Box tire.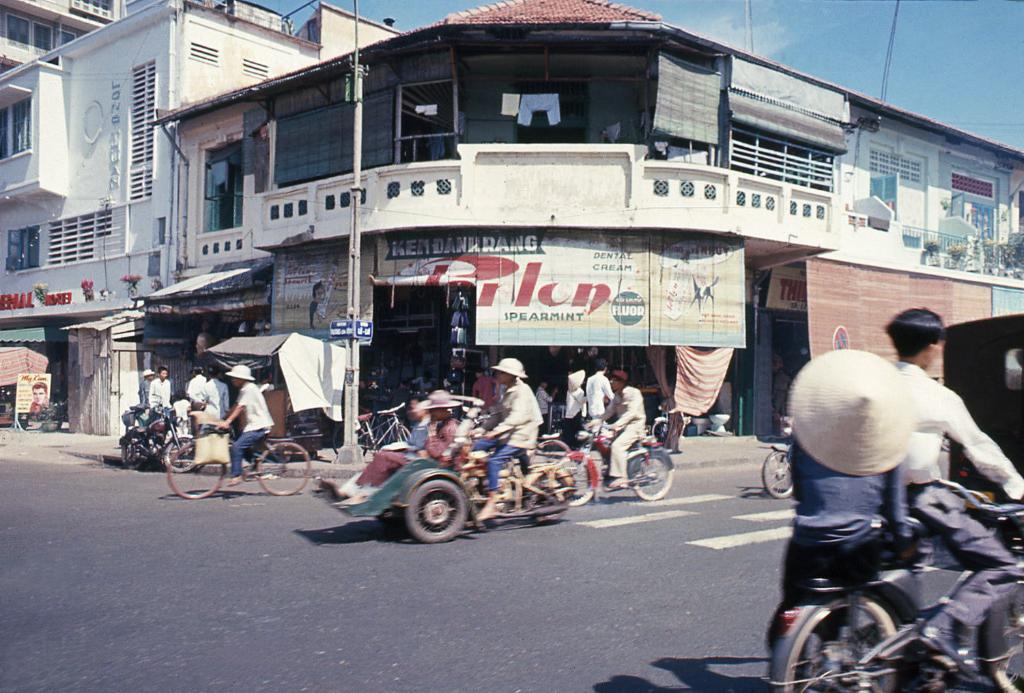
[760, 444, 797, 500].
